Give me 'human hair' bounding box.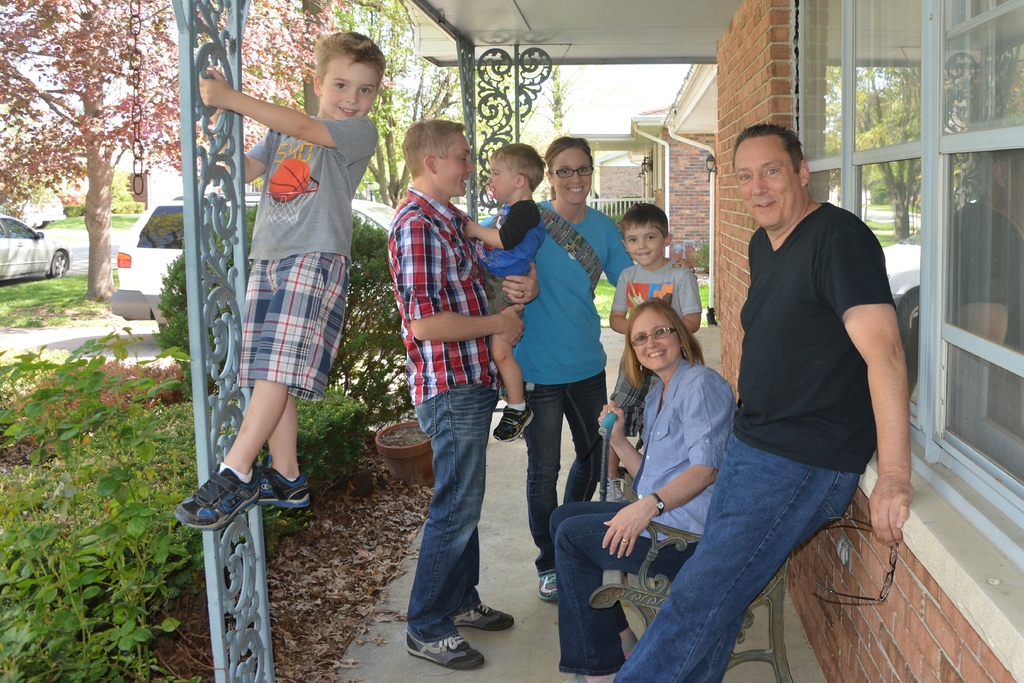
312,35,386,77.
